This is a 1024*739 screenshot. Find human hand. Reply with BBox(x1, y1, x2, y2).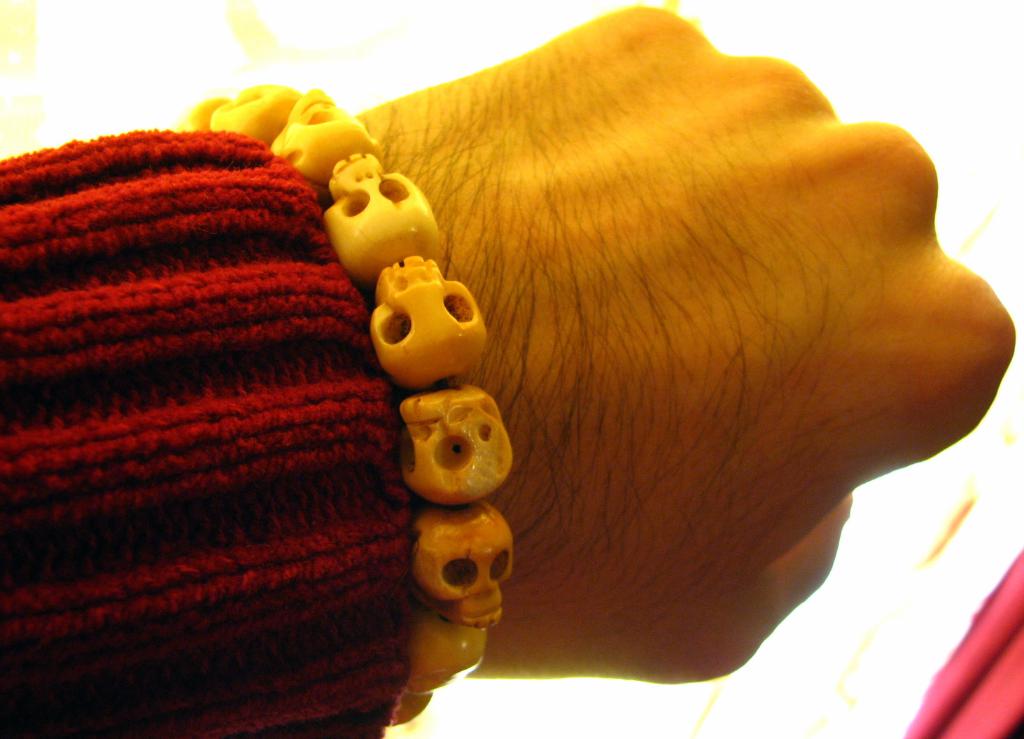
BBox(284, 3, 997, 687).
